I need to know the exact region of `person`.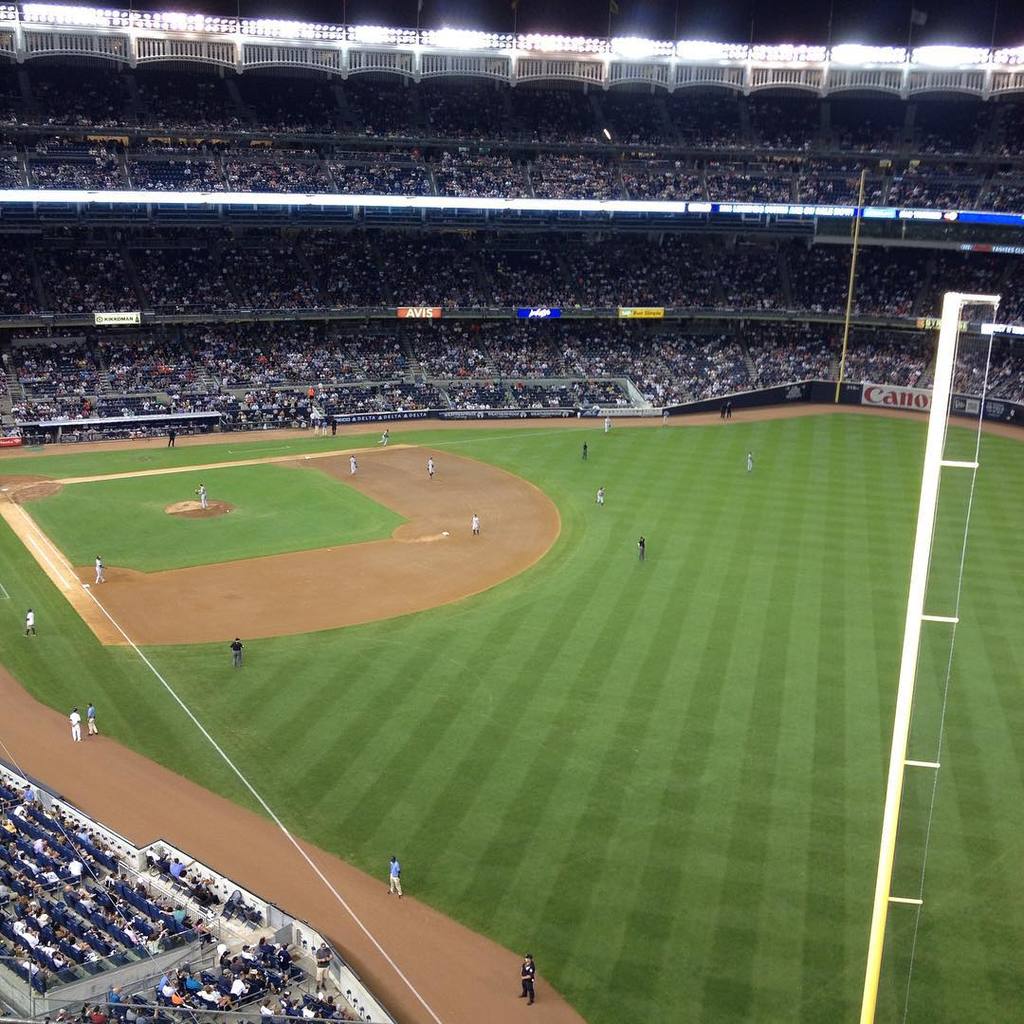
Region: Rect(88, 702, 93, 737).
